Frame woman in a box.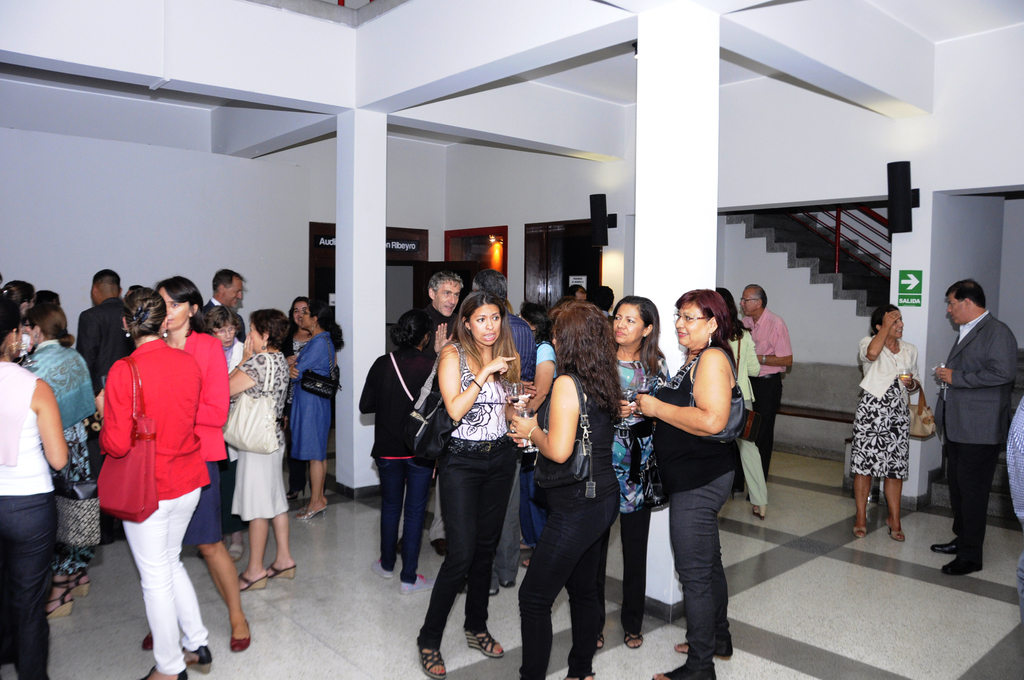
left=502, top=293, right=621, bottom=679.
